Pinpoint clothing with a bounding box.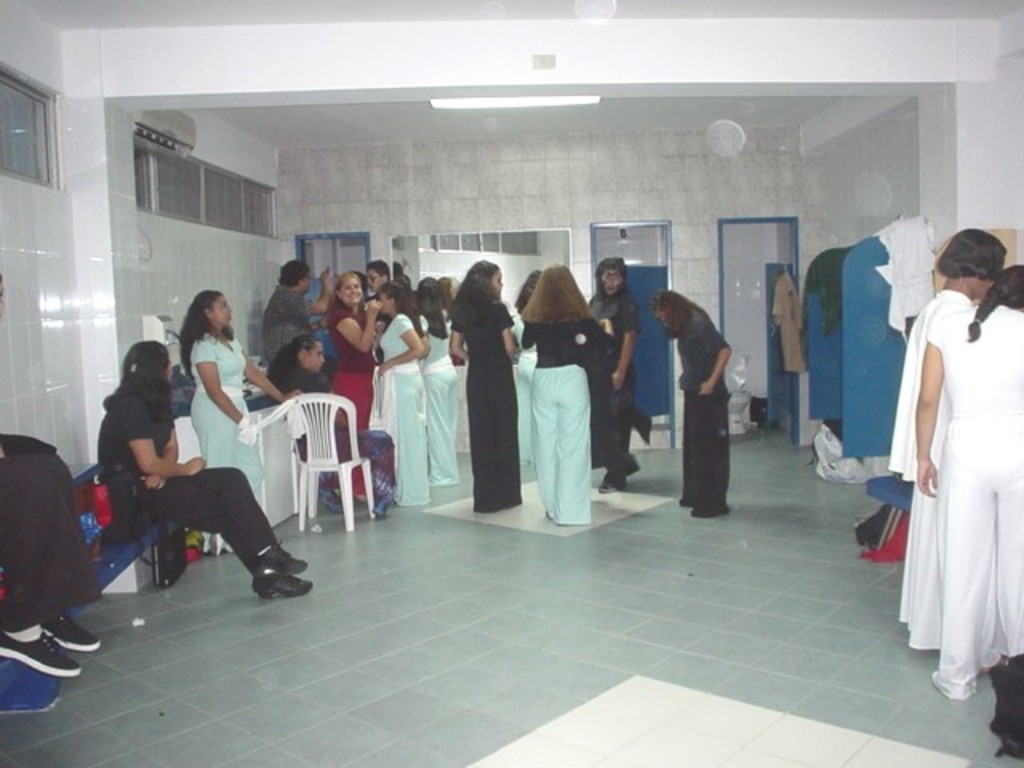
<box>678,397,733,504</box>.
